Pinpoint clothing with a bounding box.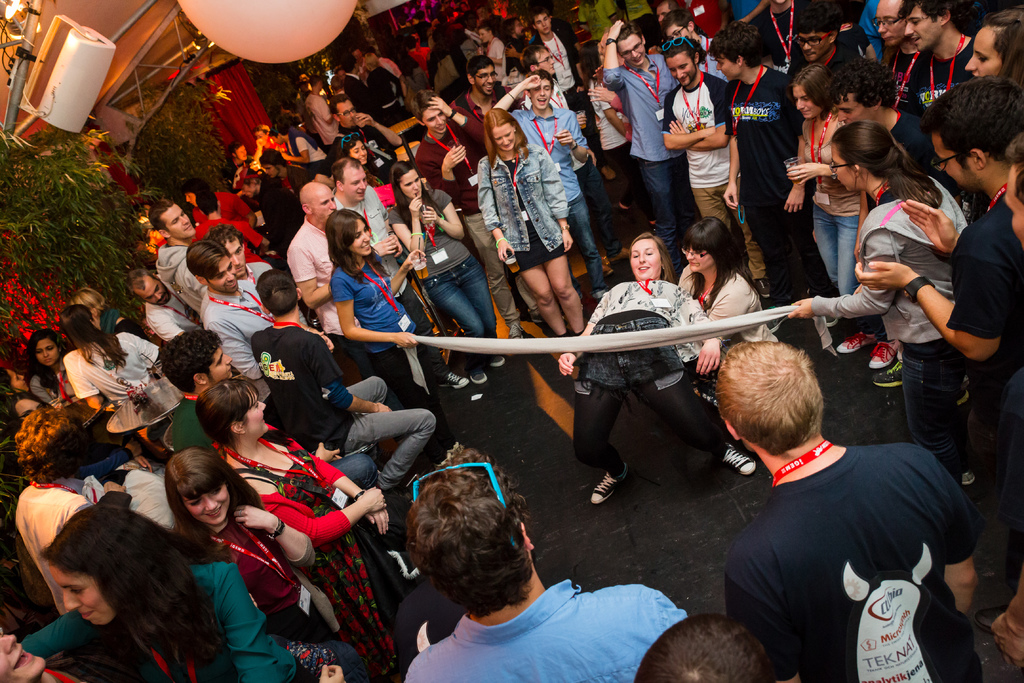
<bbox>402, 580, 693, 682</bbox>.
